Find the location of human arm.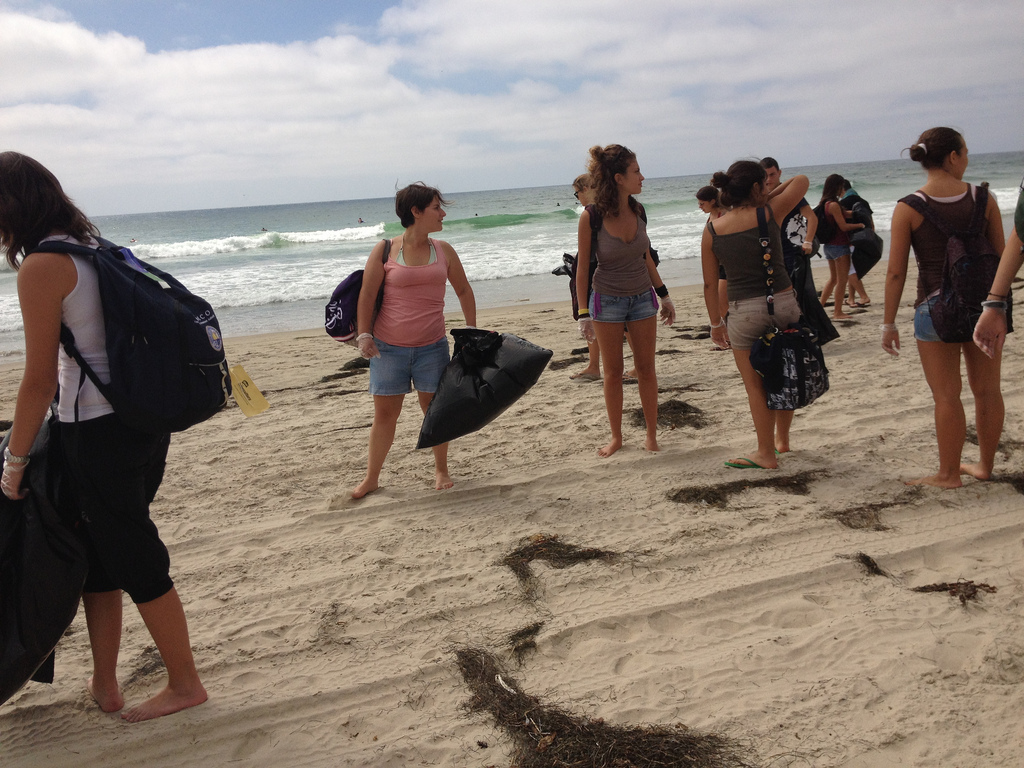
Location: <box>3,273,58,497</box>.
